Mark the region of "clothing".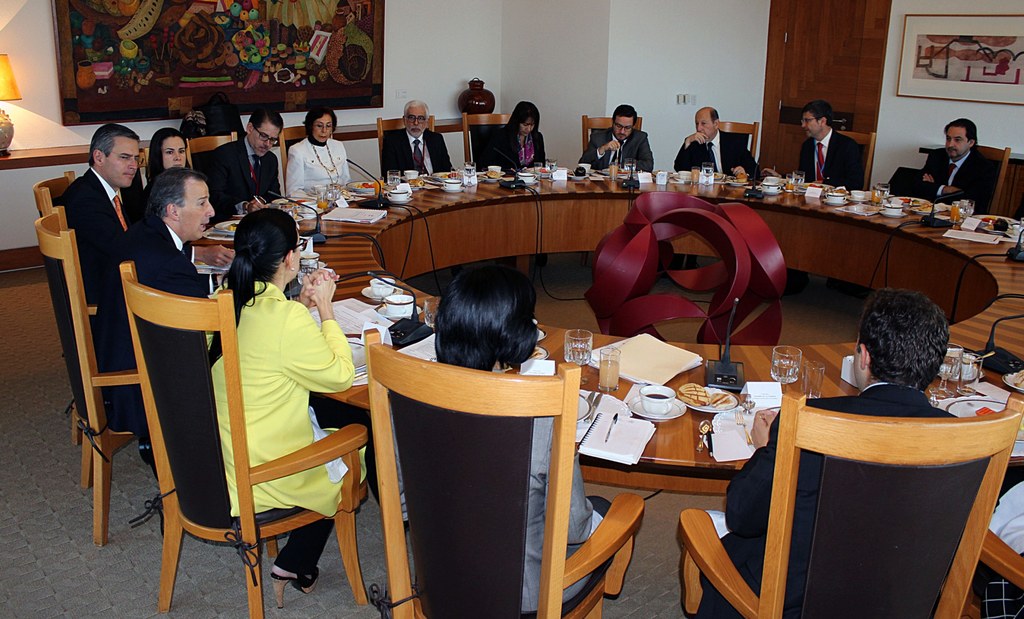
Region: 573/127/661/170.
